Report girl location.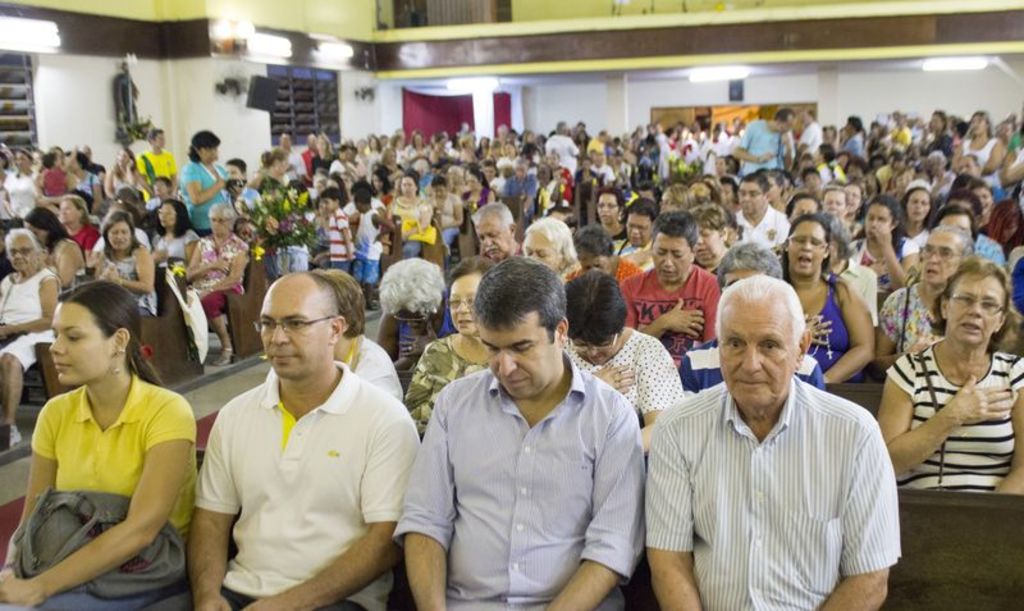
Report: box(12, 260, 221, 610).
